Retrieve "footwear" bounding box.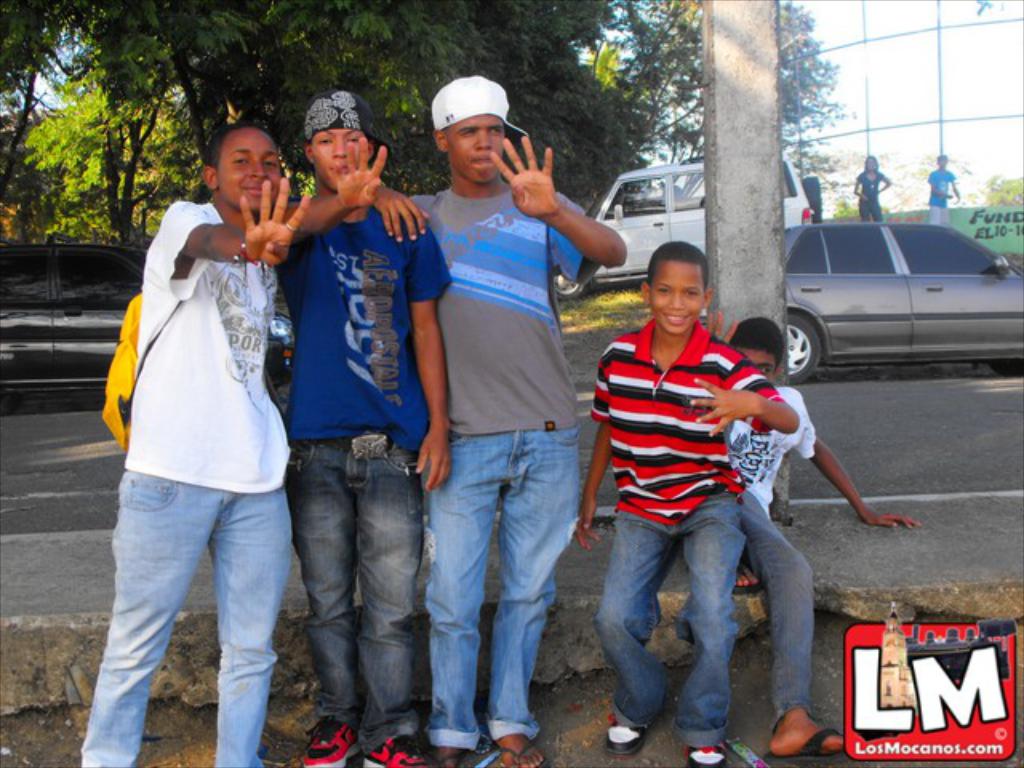
Bounding box: rect(680, 728, 718, 766).
